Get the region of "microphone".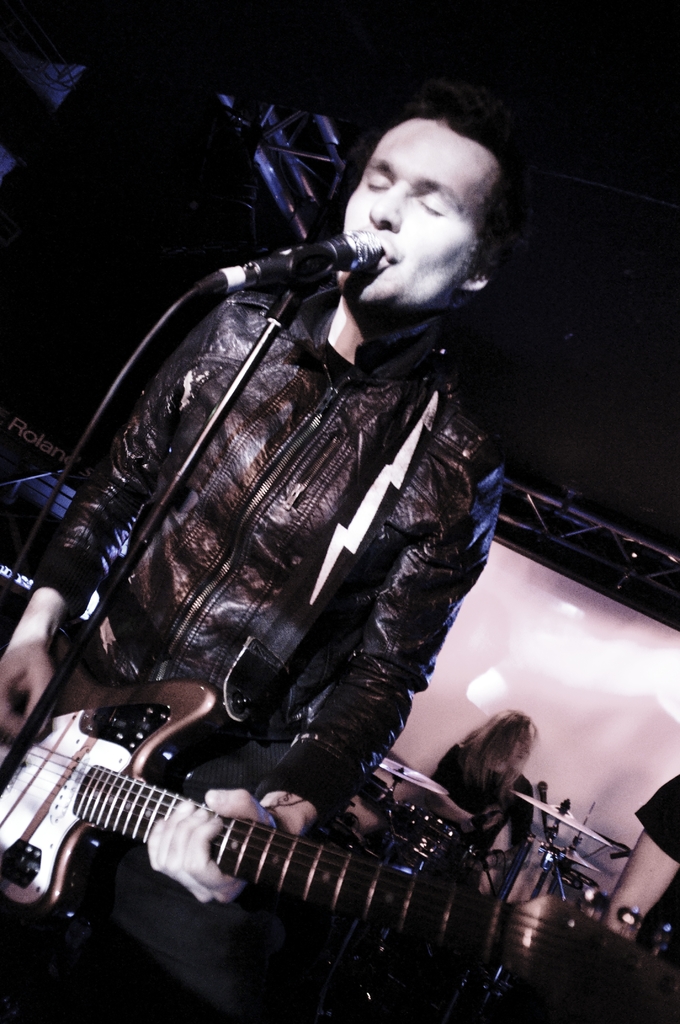
bbox(201, 212, 417, 302).
